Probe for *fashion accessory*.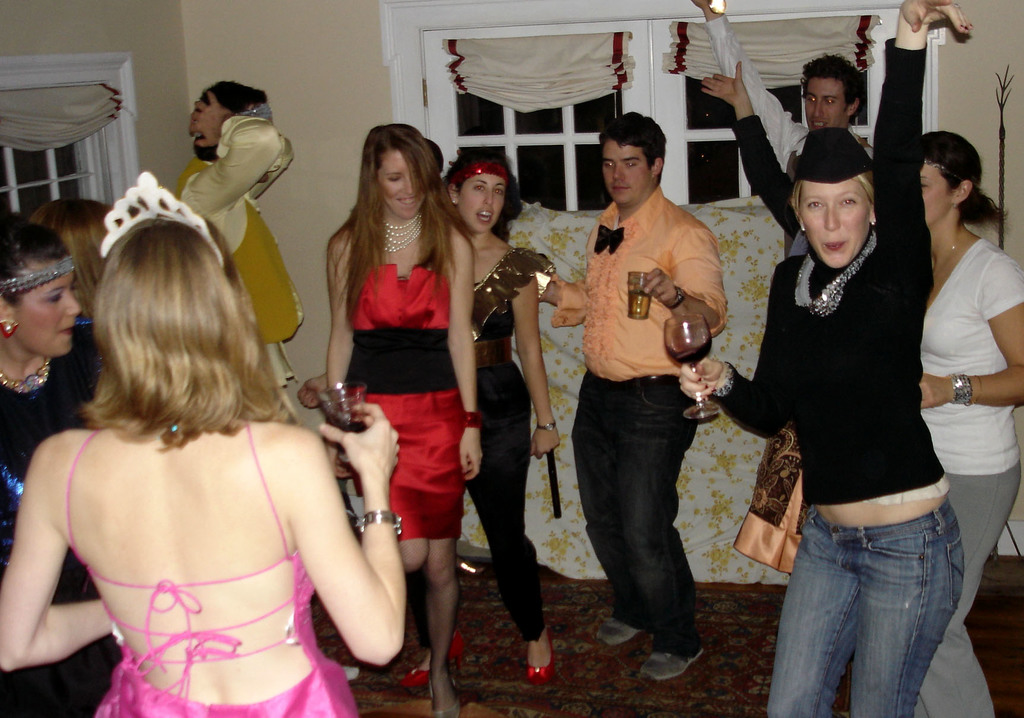
Probe result: x1=0 y1=257 x2=79 y2=297.
